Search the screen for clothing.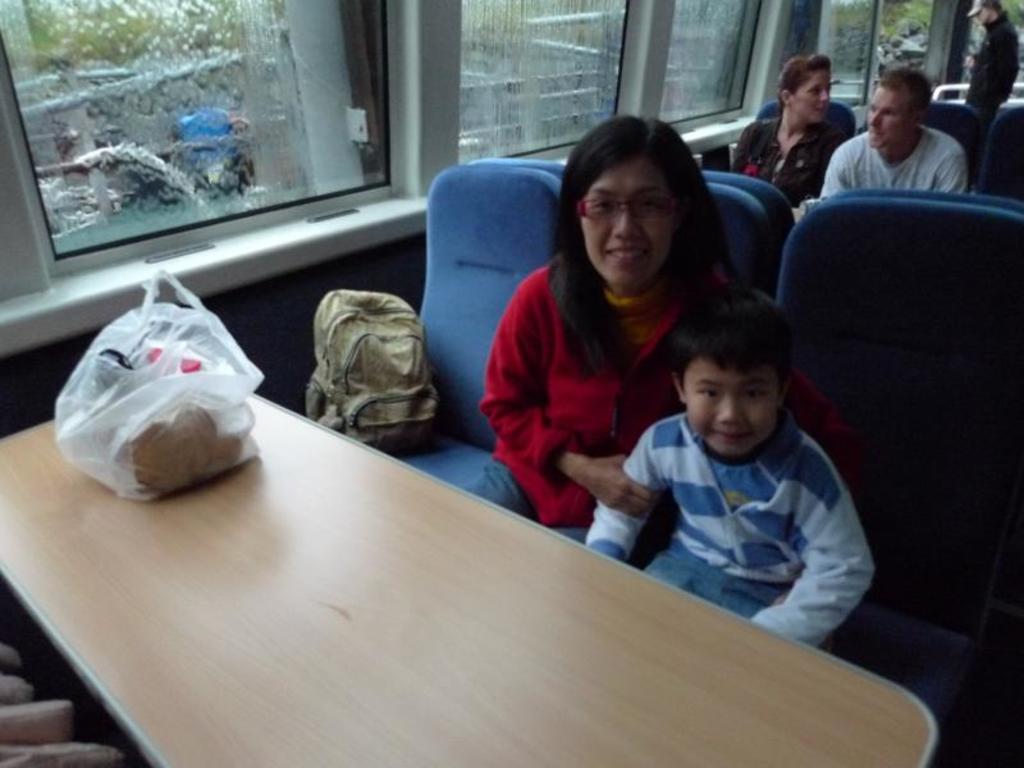
Found at region(458, 255, 736, 543).
